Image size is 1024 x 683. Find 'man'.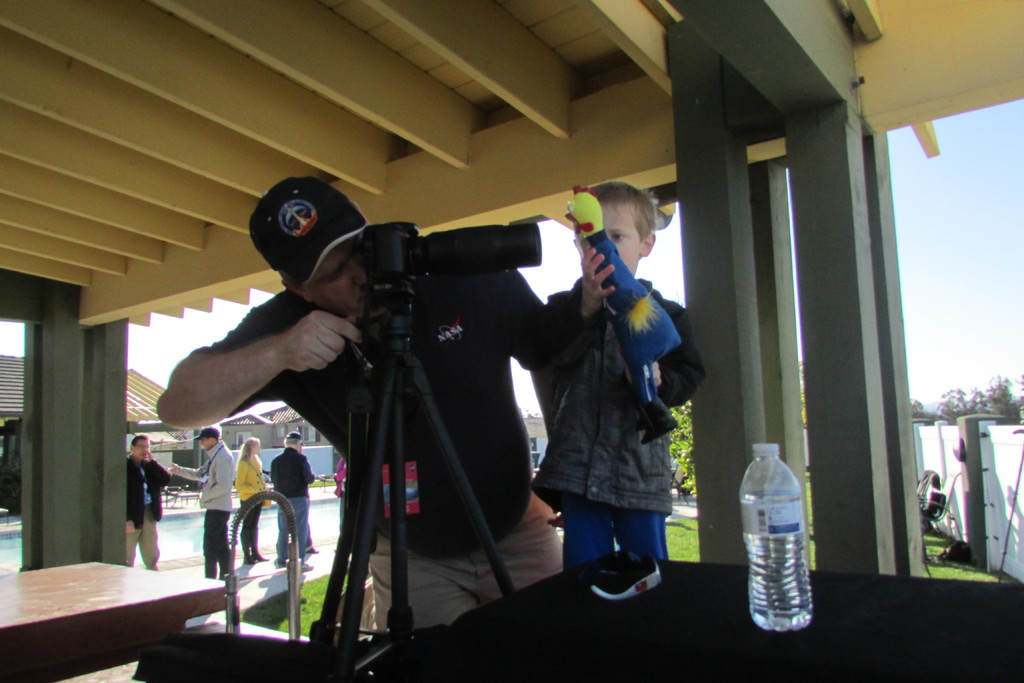
crop(150, 166, 578, 632).
